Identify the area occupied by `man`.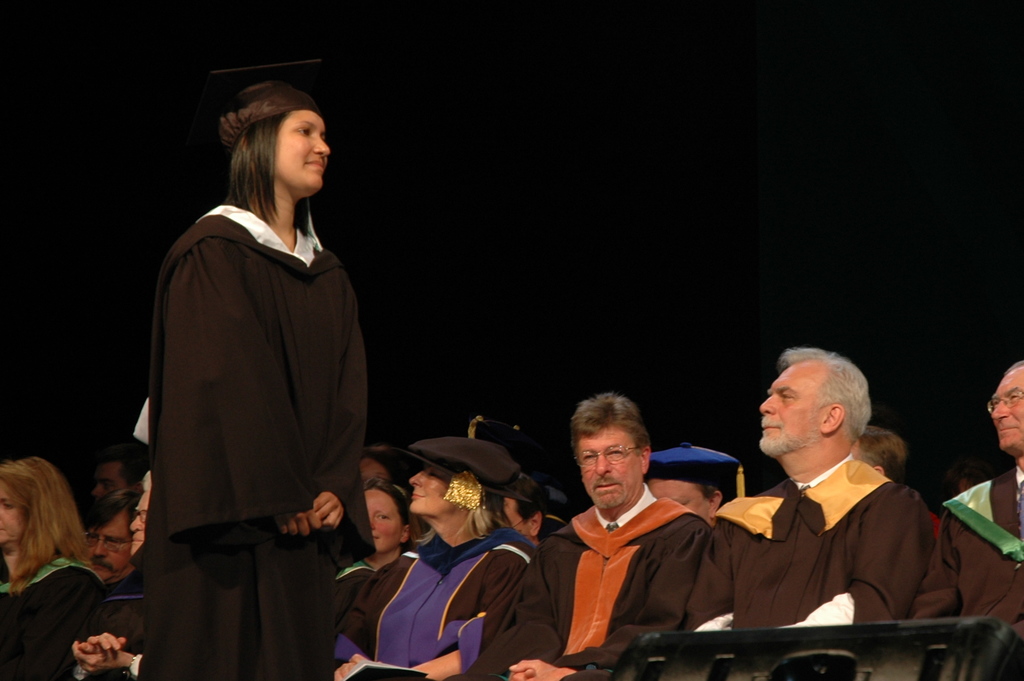
Area: [left=92, top=449, right=156, bottom=500].
